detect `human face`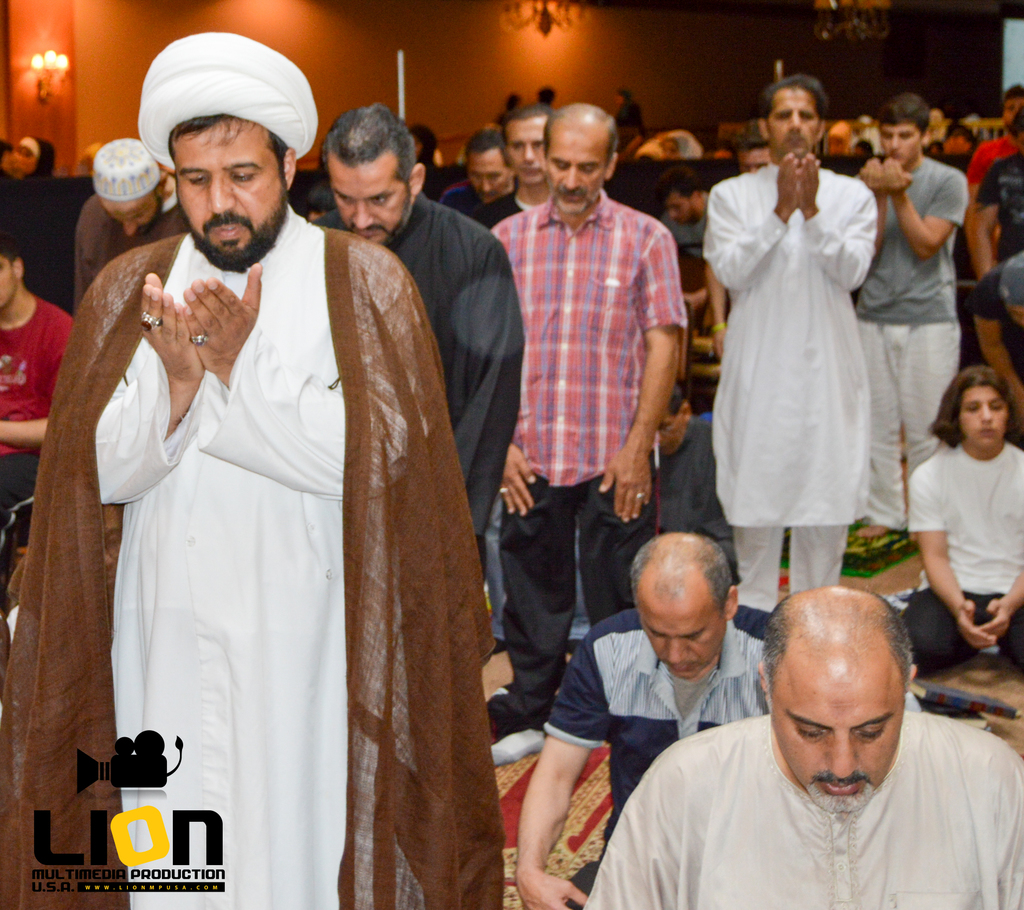
0, 252, 15, 308
